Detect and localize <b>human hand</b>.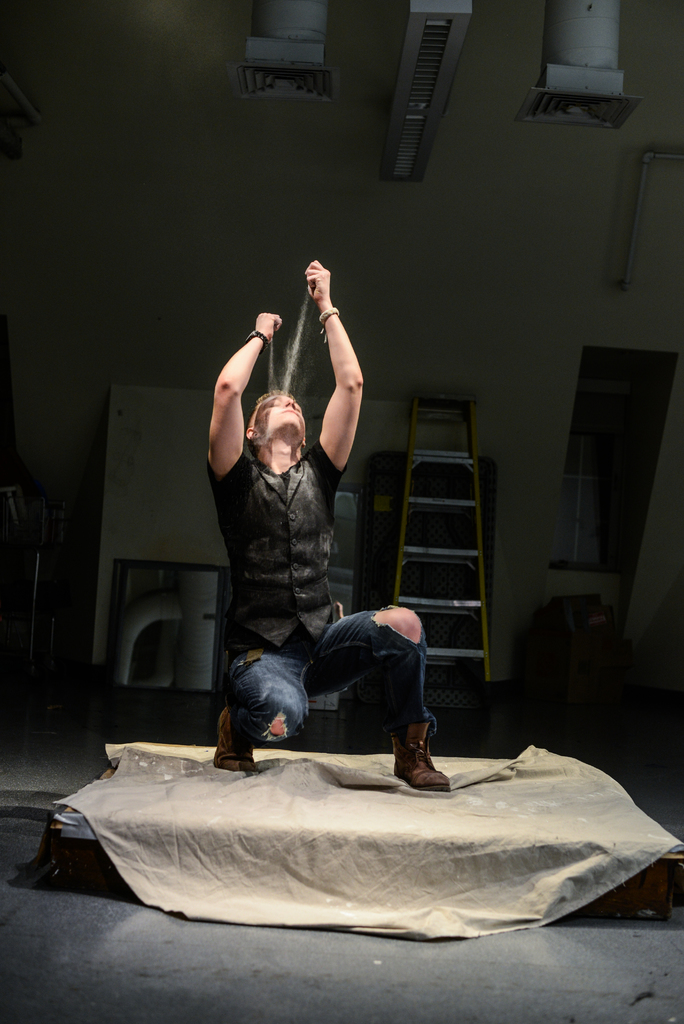
Localized at locate(291, 261, 351, 341).
